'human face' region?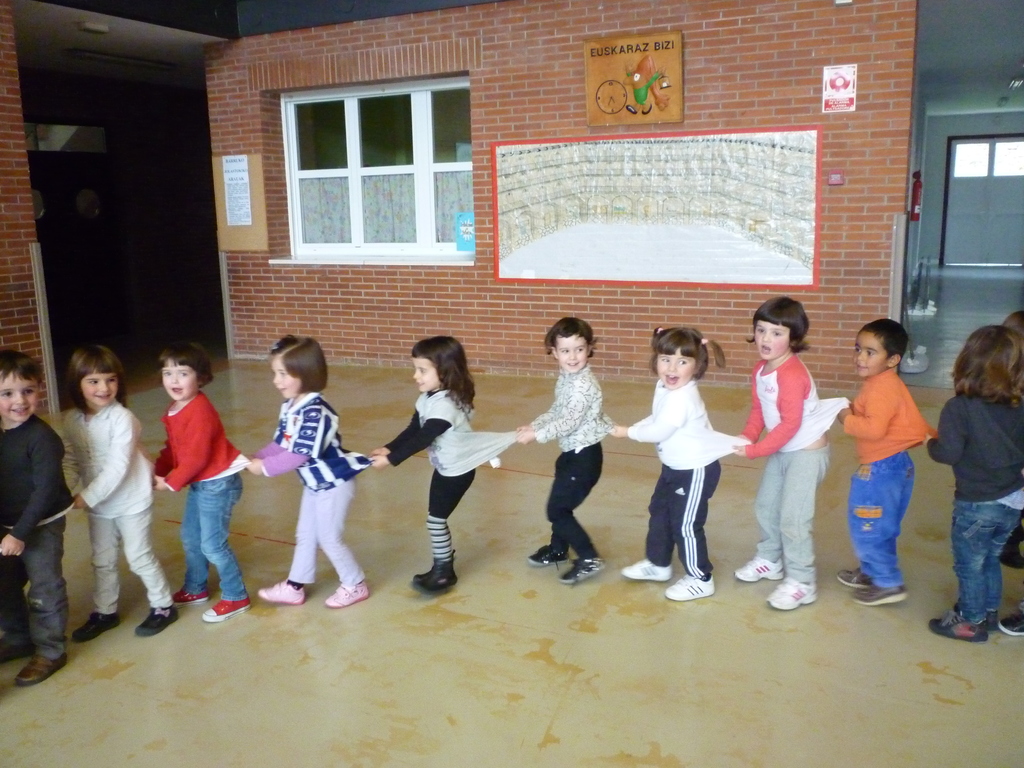
BBox(1, 375, 38, 421)
